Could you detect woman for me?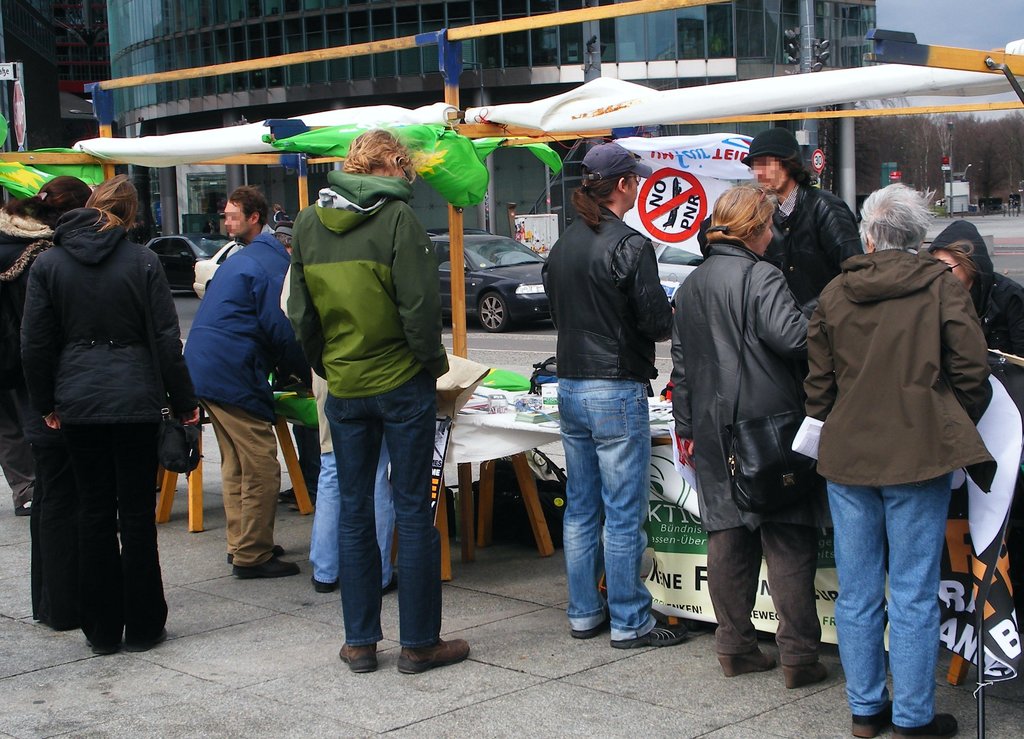
Detection result: <bbox>924, 218, 1023, 353</bbox>.
